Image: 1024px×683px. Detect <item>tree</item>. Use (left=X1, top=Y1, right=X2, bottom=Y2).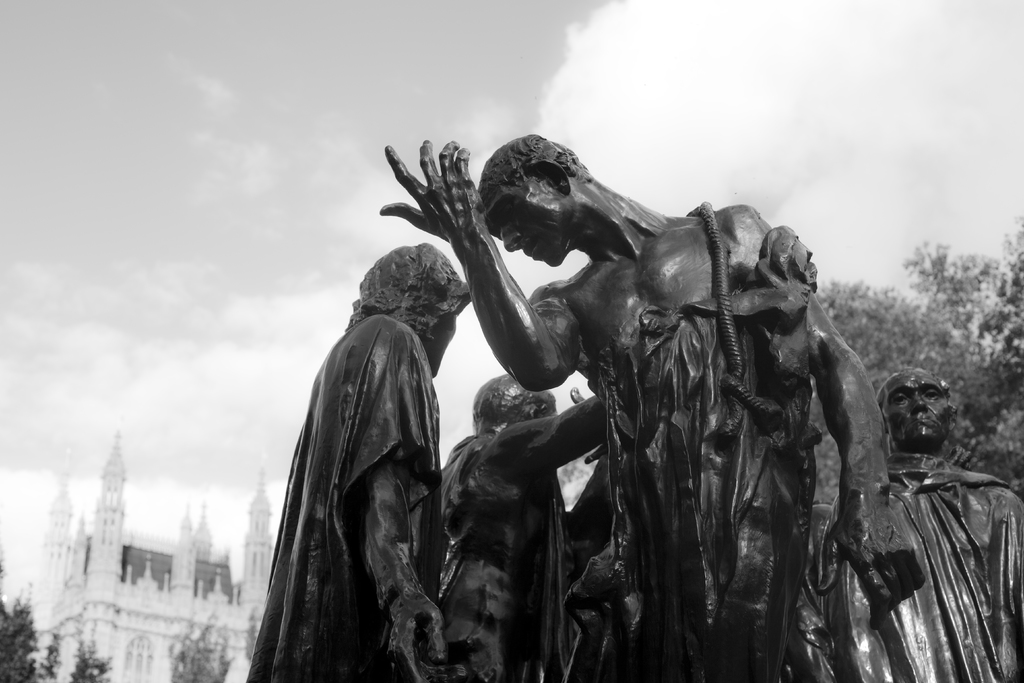
(left=34, top=630, right=64, bottom=682).
